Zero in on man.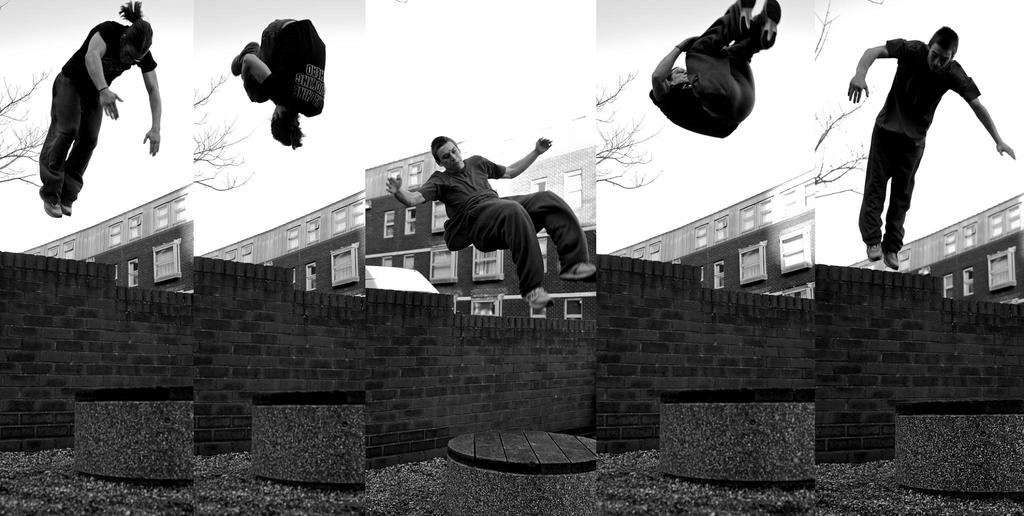
Zeroed in: locate(385, 135, 598, 313).
